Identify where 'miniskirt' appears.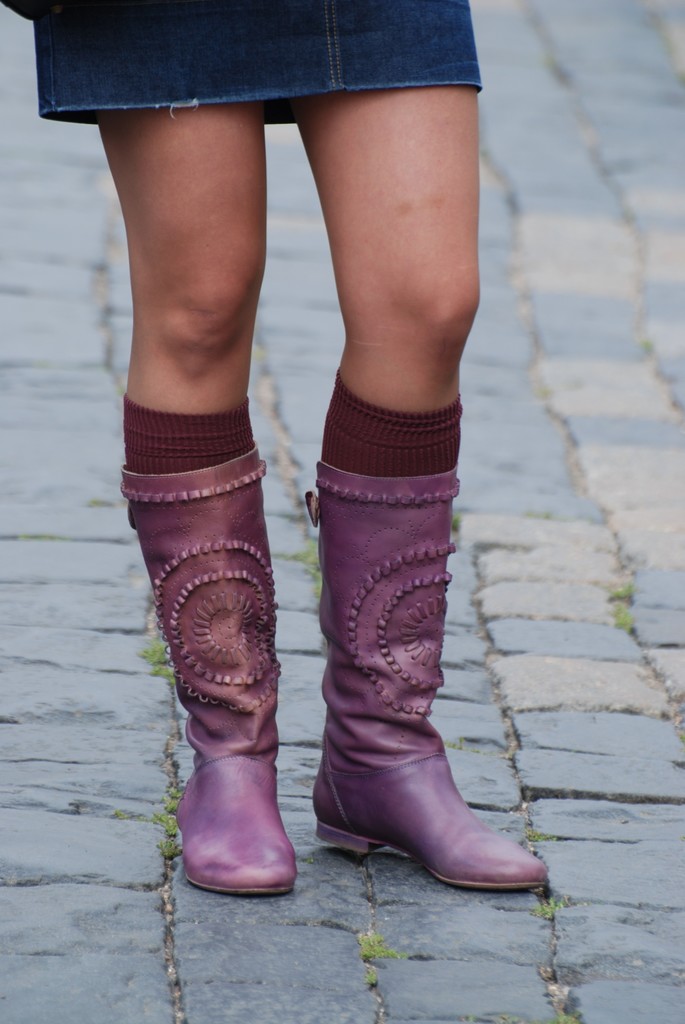
Appears at bbox=(32, 0, 484, 120).
